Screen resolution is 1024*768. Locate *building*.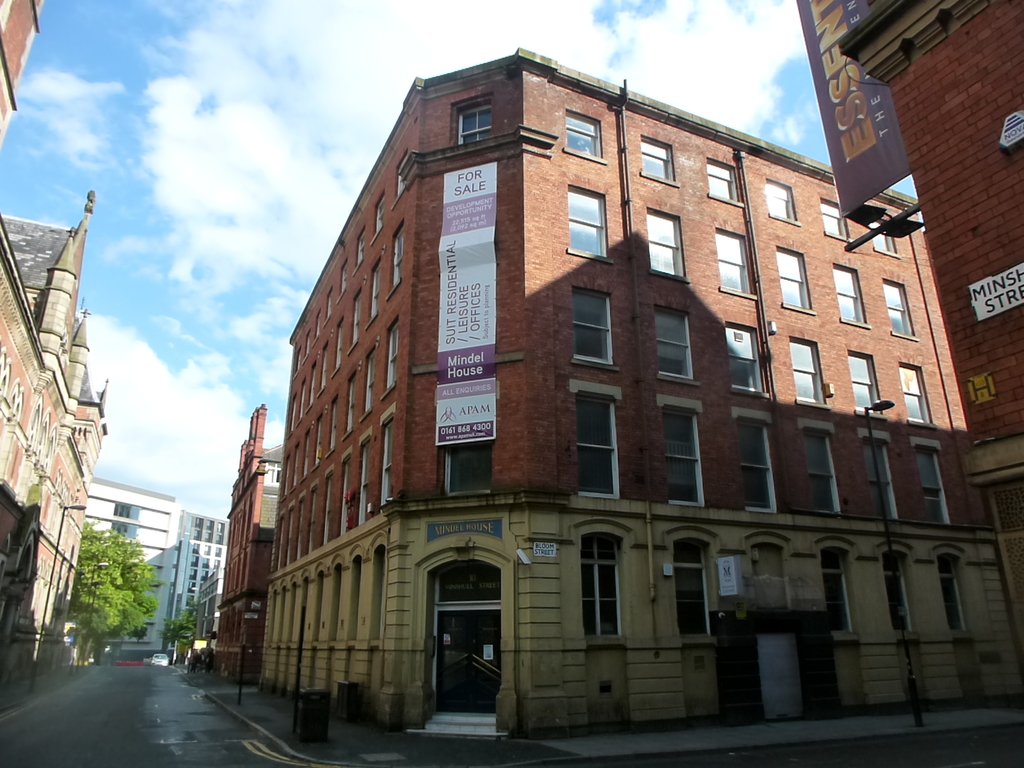
left=256, top=46, right=1022, bottom=733.
